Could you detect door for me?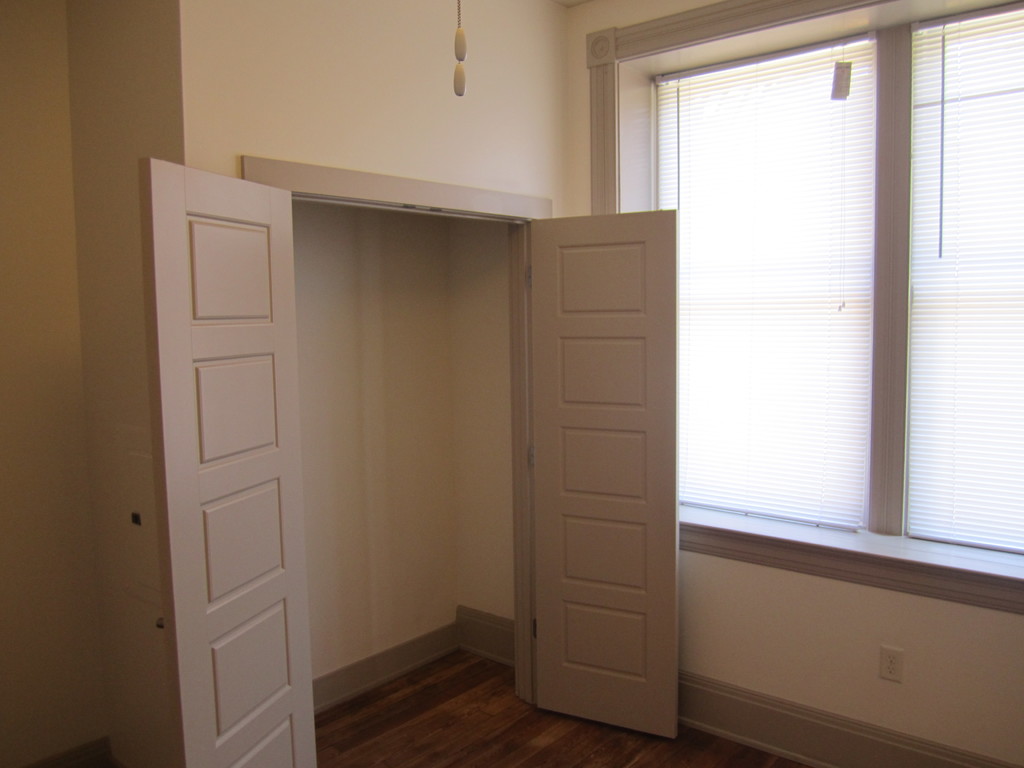
Detection result: [x1=525, y1=210, x2=674, y2=738].
